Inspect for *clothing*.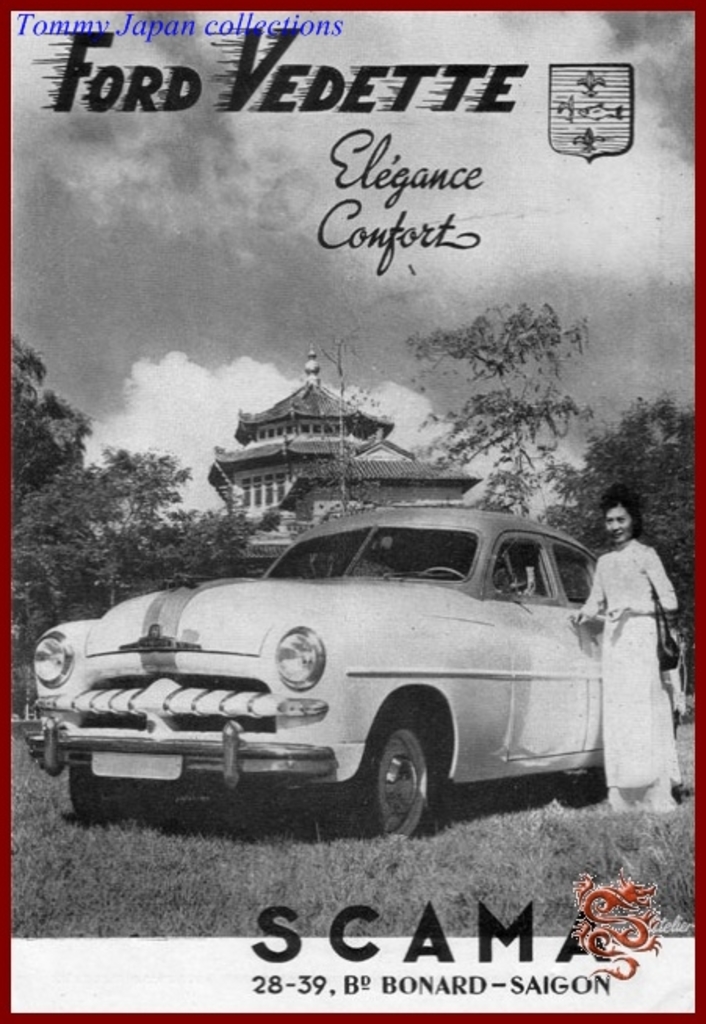
Inspection: crop(589, 509, 695, 805).
